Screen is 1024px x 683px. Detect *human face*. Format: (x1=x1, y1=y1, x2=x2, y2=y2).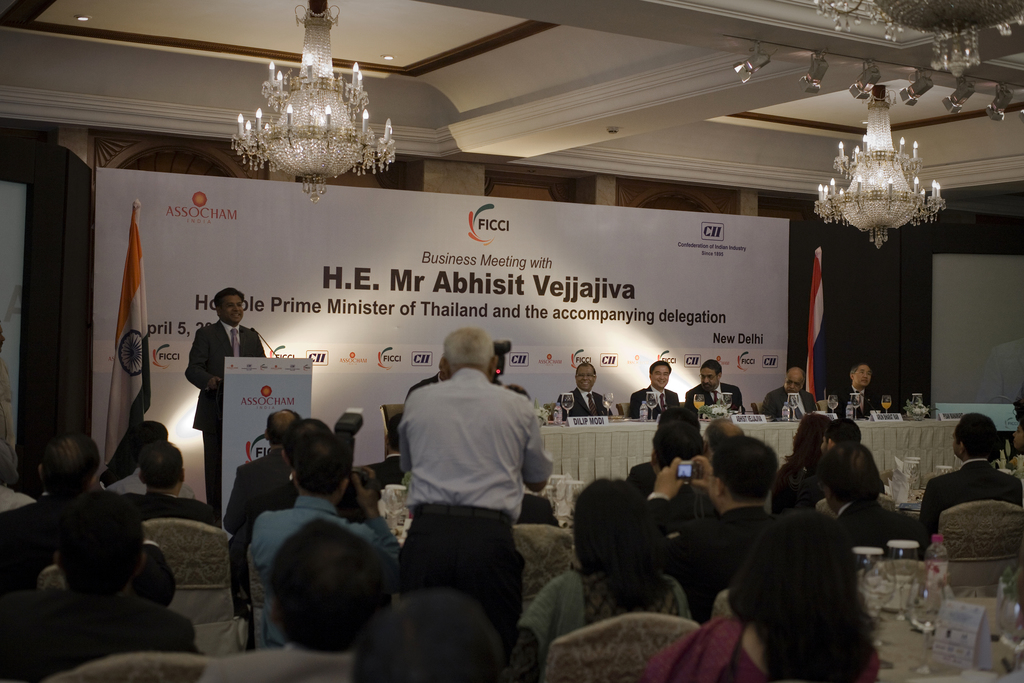
(x1=788, y1=374, x2=801, y2=391).
